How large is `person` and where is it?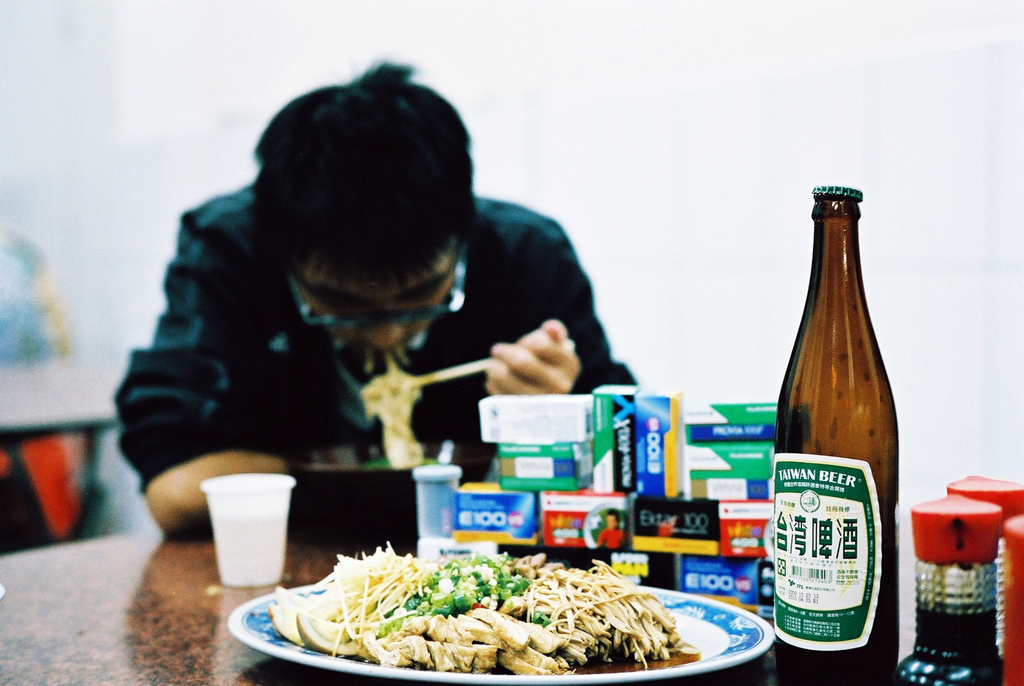
Bounding box: crop(109, 62, 643, 544).
